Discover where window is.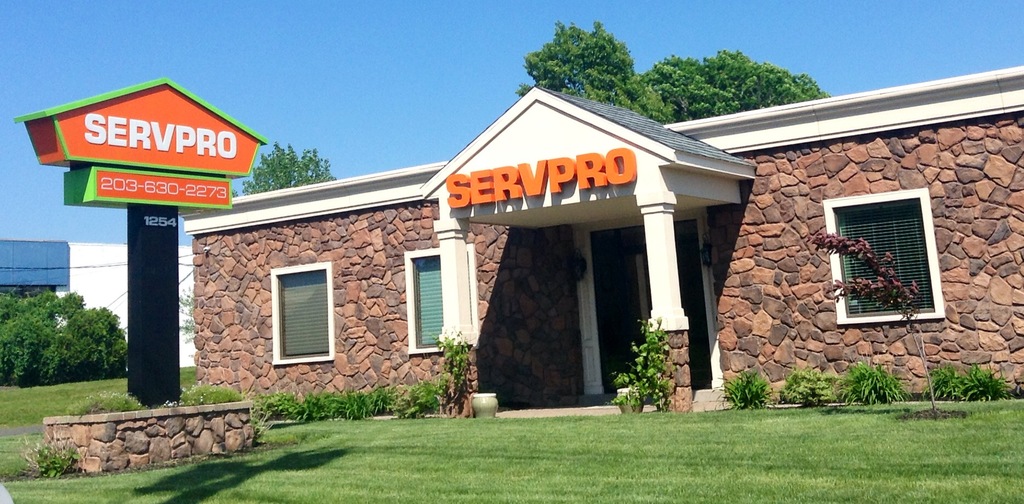
Discovered at (left=412, top=250, right=446, bottom=355).
